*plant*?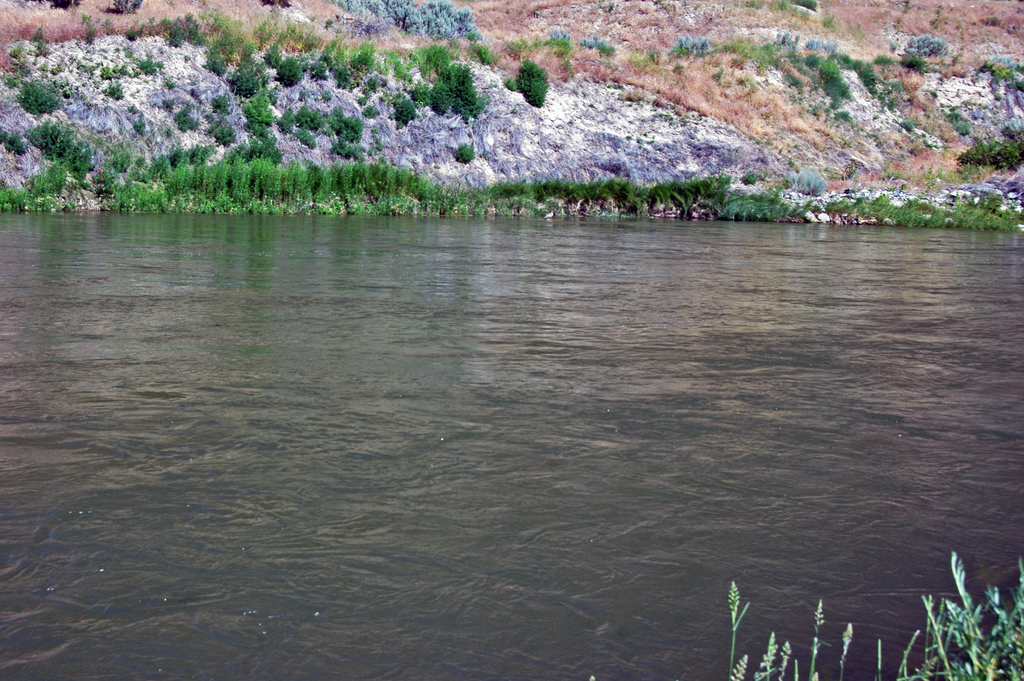
bbox=[165, 143, 191, 165]
